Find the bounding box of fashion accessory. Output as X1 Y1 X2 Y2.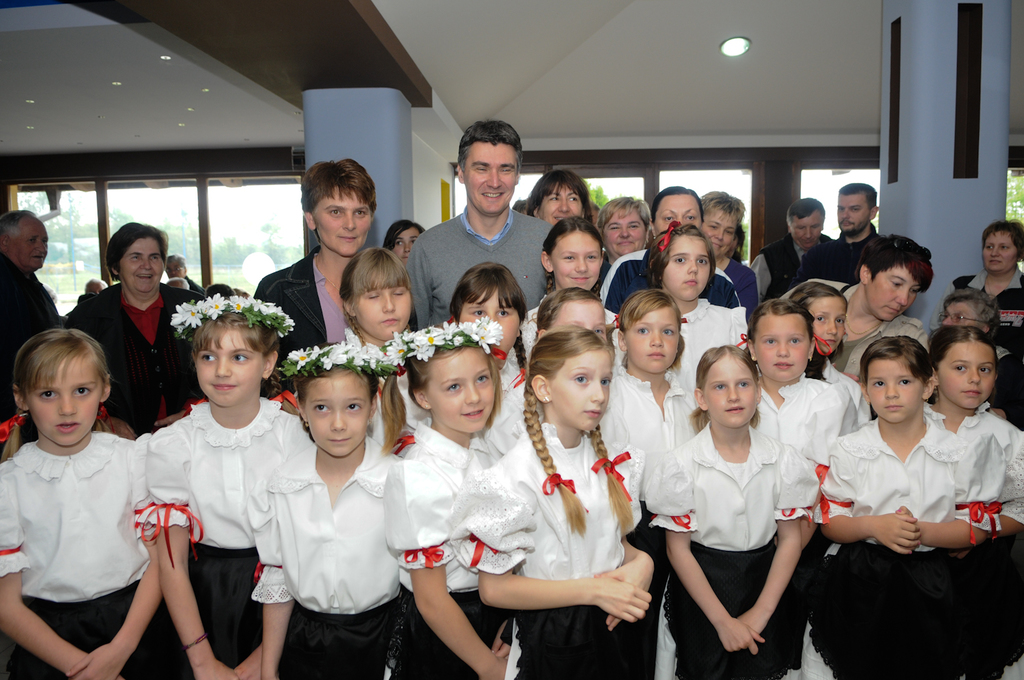
655 219 682 250.
